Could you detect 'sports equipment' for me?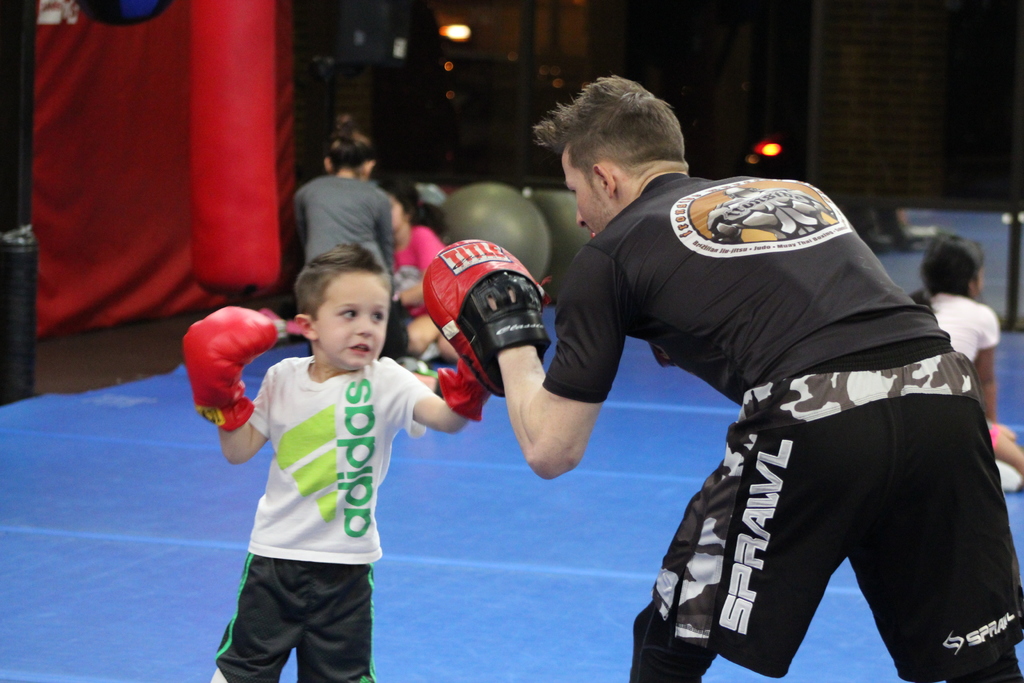
Detection result: crop(436, 356, 494, 424).
